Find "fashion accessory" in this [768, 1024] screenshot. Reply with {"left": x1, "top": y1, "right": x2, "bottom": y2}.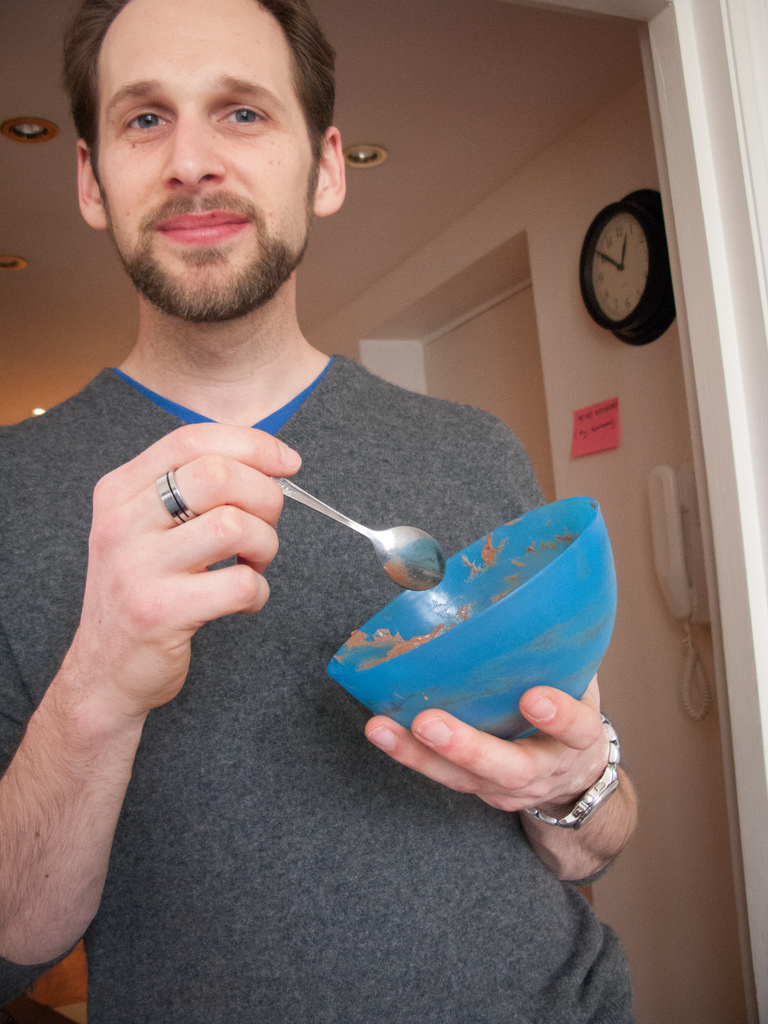
{"left": 524, "top": 714, "right": 618, "bottom": 829}.
